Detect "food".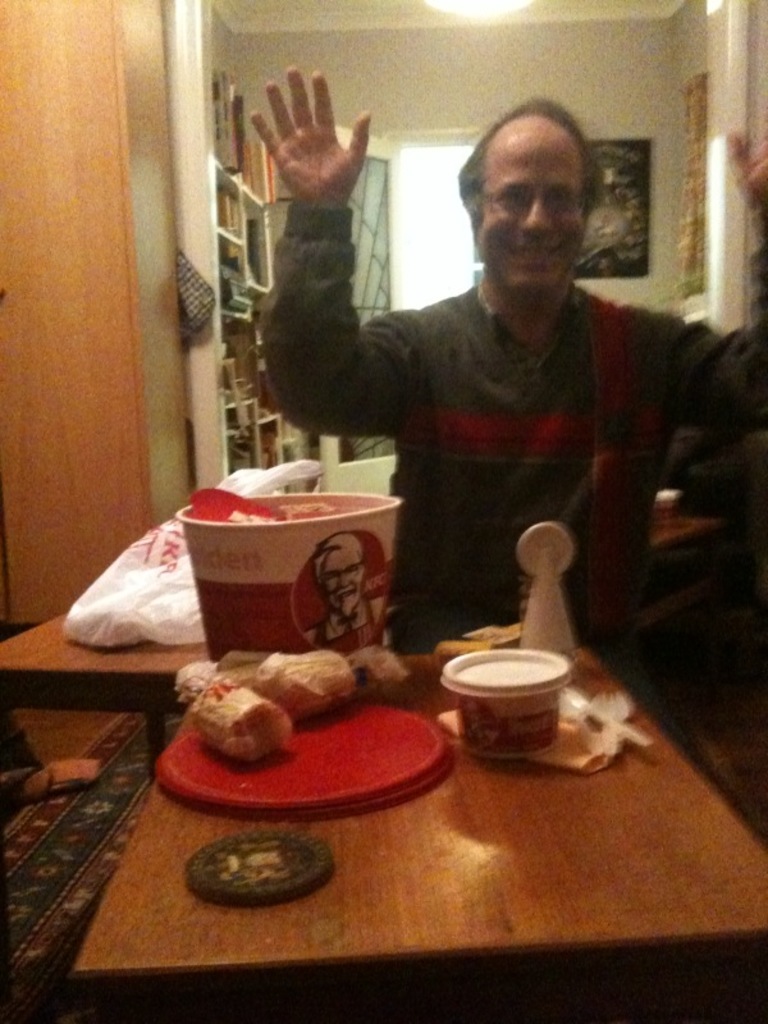
Detected at left=252, top=648, right=356, bottom=721.
